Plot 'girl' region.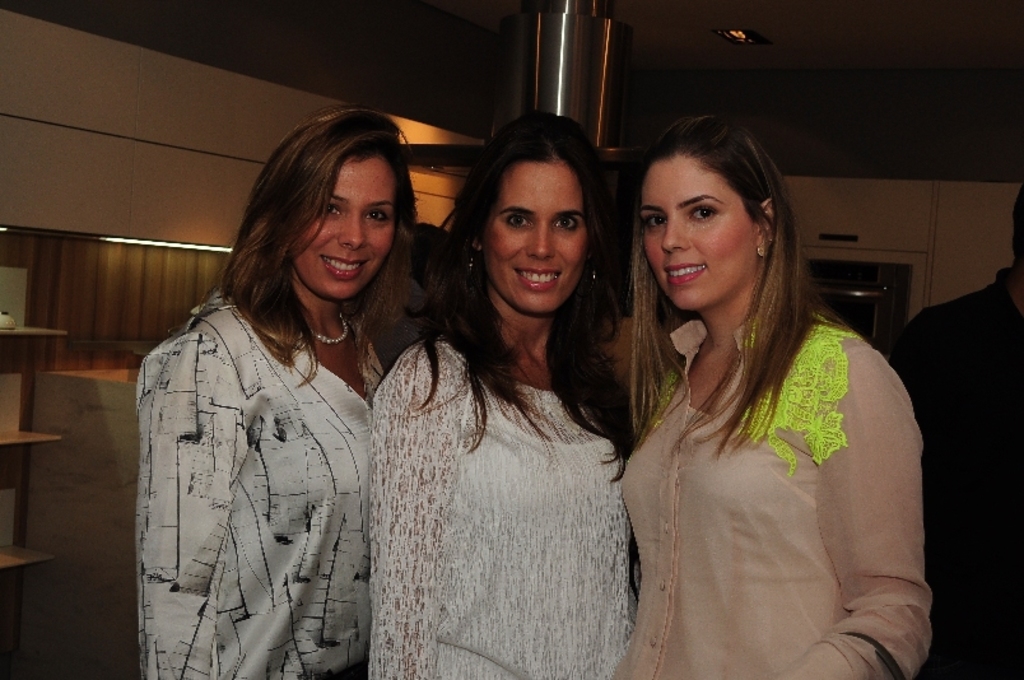
Plotted at x1=620, y1=106, x2=932, y2=679.
